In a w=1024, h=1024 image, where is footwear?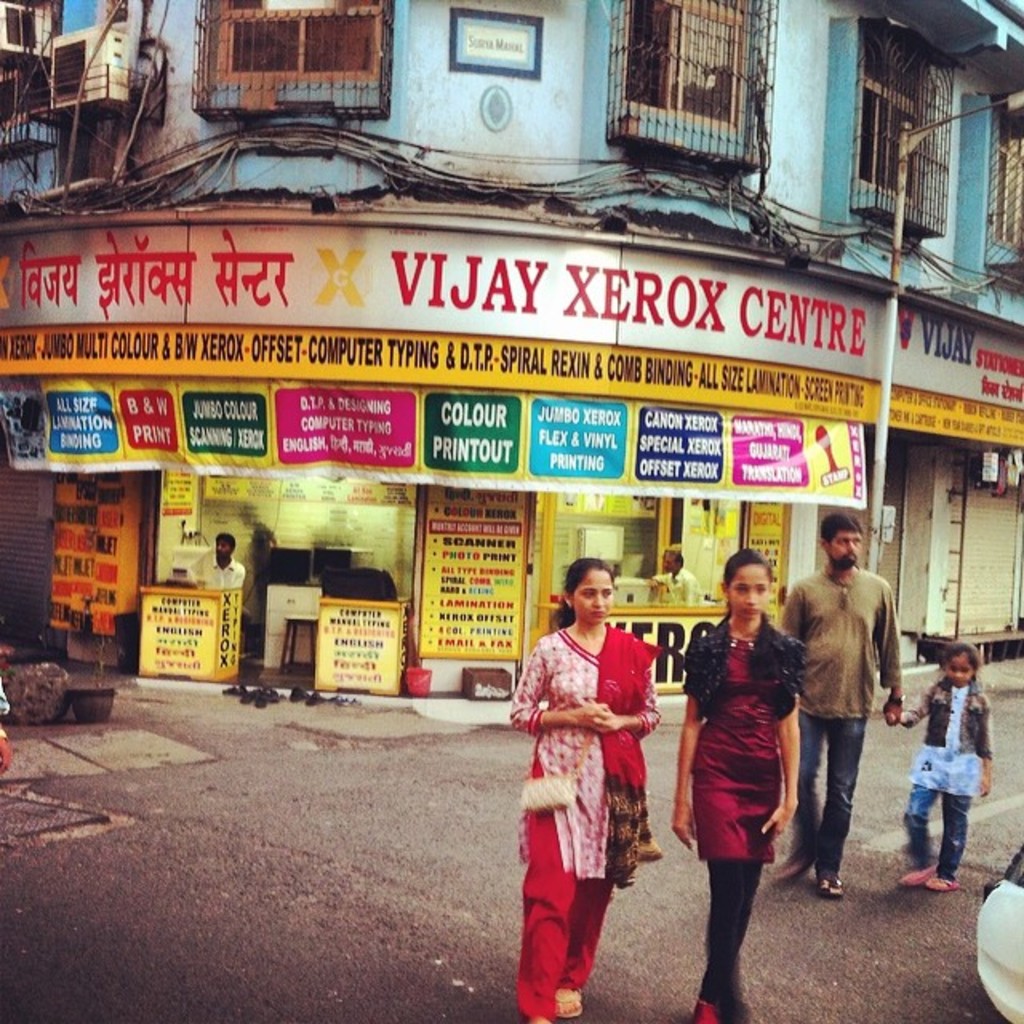
[773, 850, 813, 885].
